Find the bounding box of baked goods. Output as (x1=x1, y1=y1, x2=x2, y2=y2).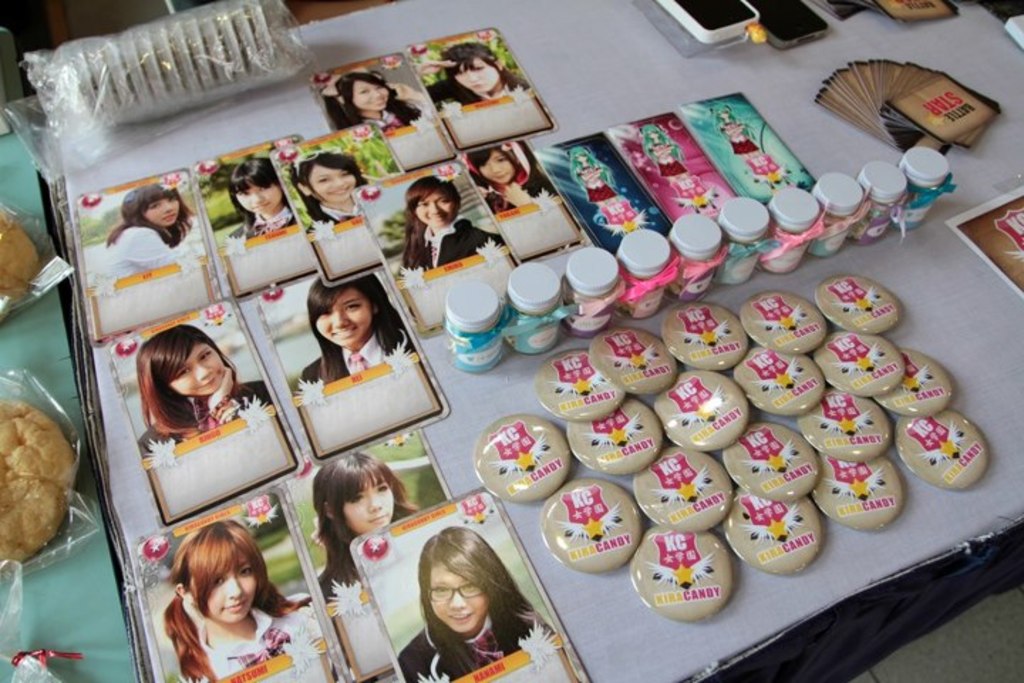
(x1=0, y1=394, x2=90, y2=575).
